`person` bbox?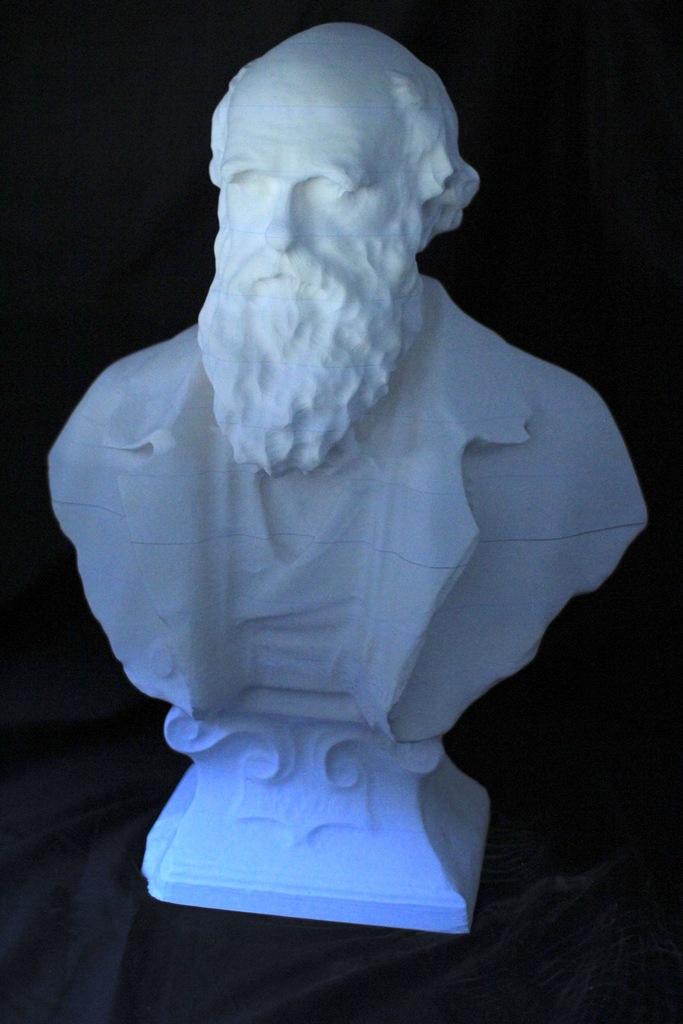
[36, 0, 668, 1015]
